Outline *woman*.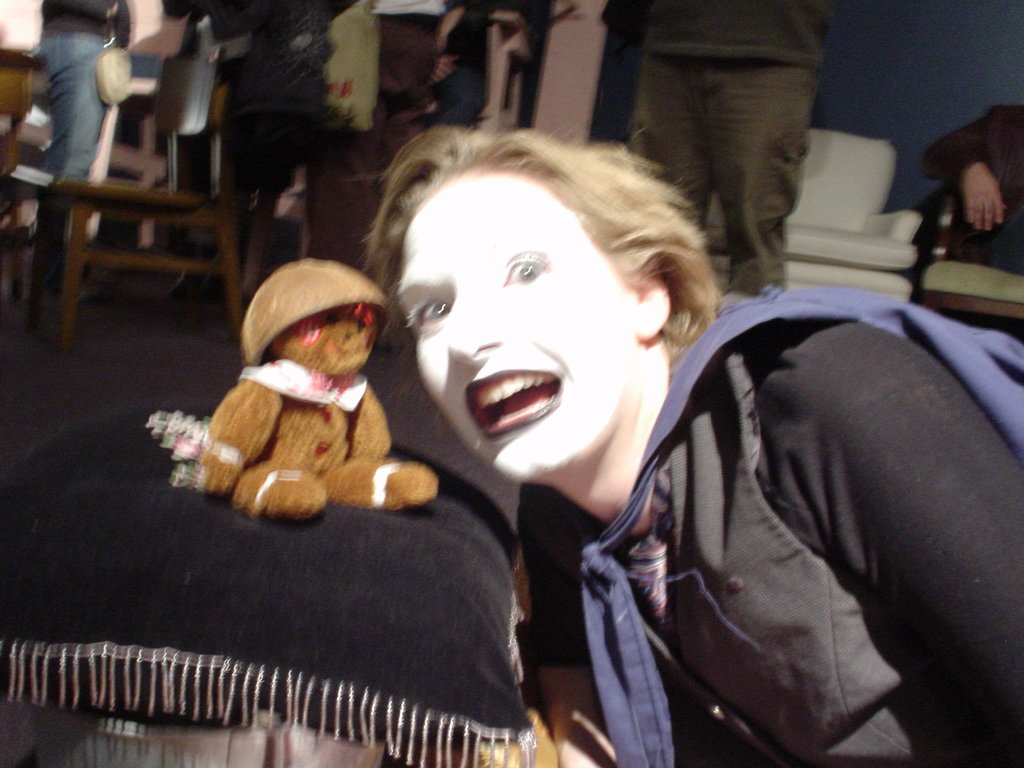
Outline: {"x1": 325, "y1": 98, "x2": 918, "y2": 756}.
